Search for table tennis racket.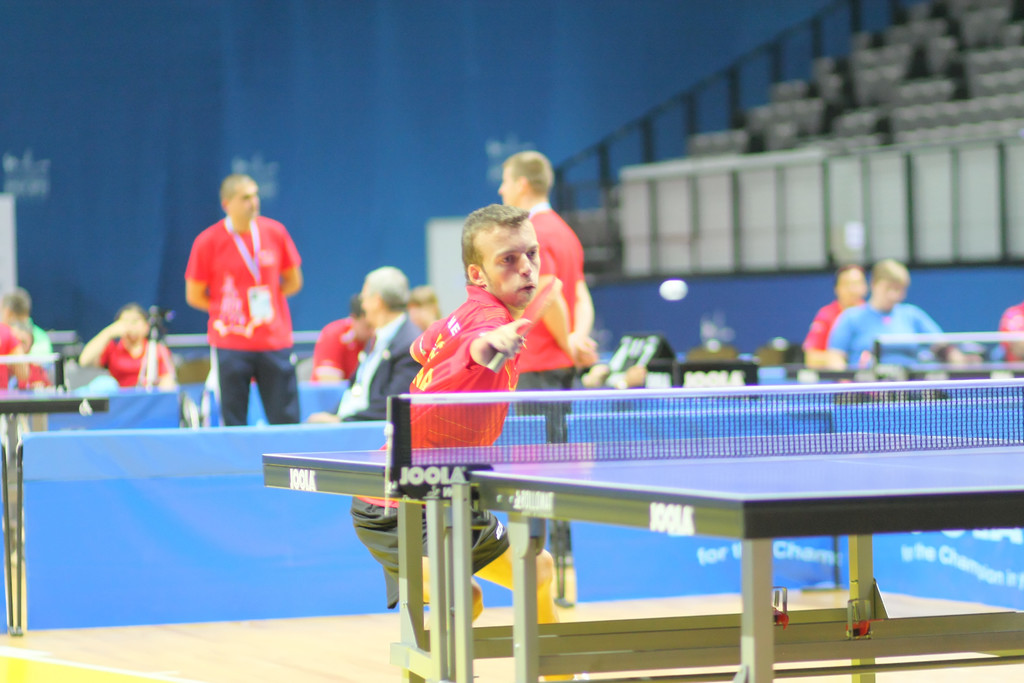
Found at rect(485, 279, 565, 372).
